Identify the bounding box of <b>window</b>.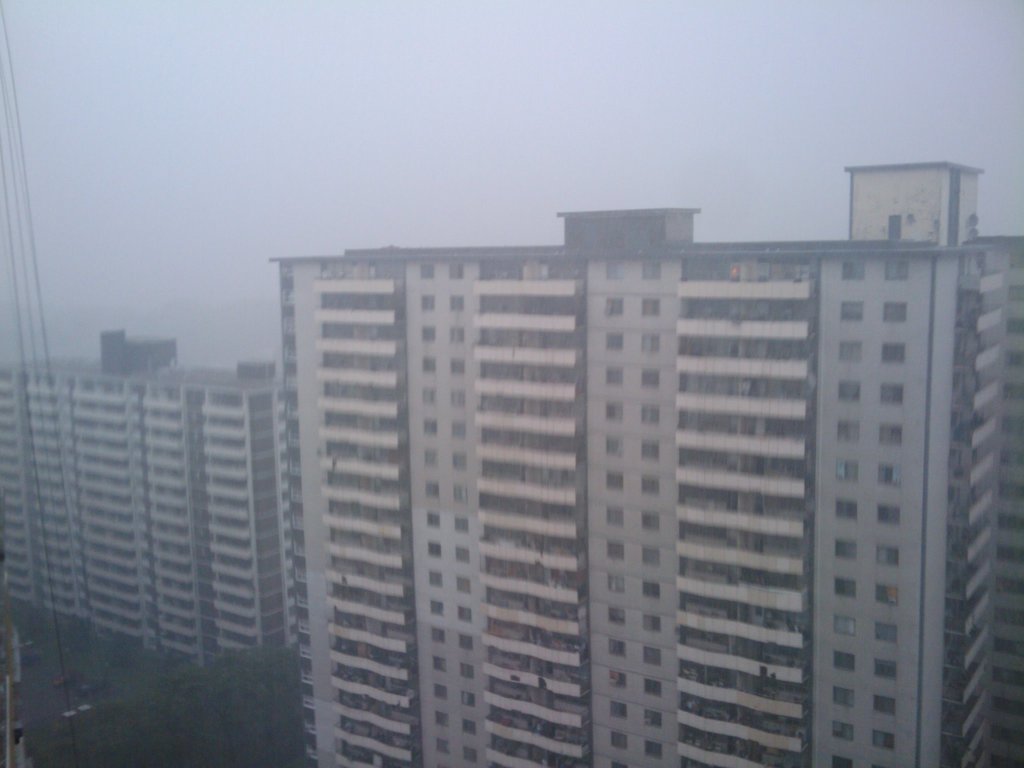
[x1=642, y1=579, x2=664, y2=602].
